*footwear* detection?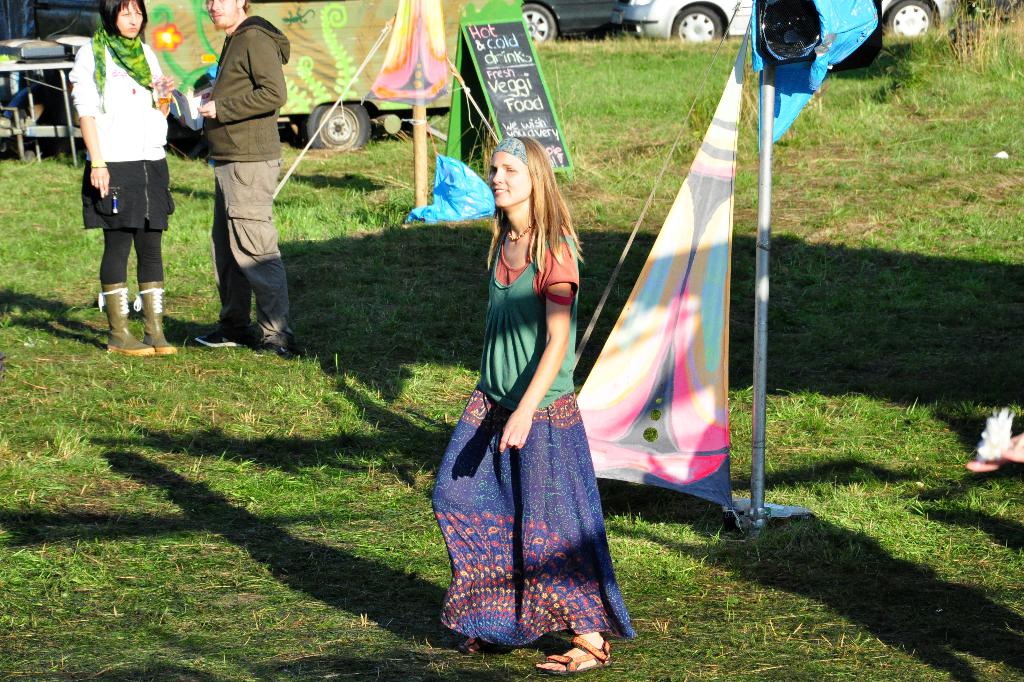
533,638,607,677
